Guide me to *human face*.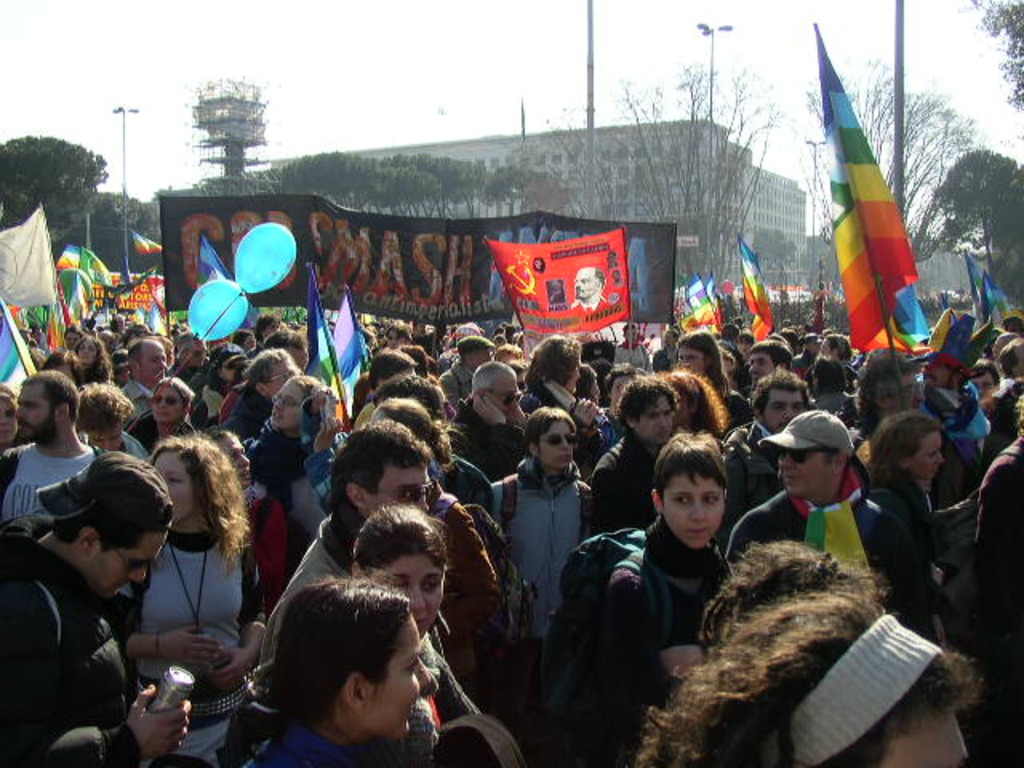
Guidance: (539,419,574,469).
